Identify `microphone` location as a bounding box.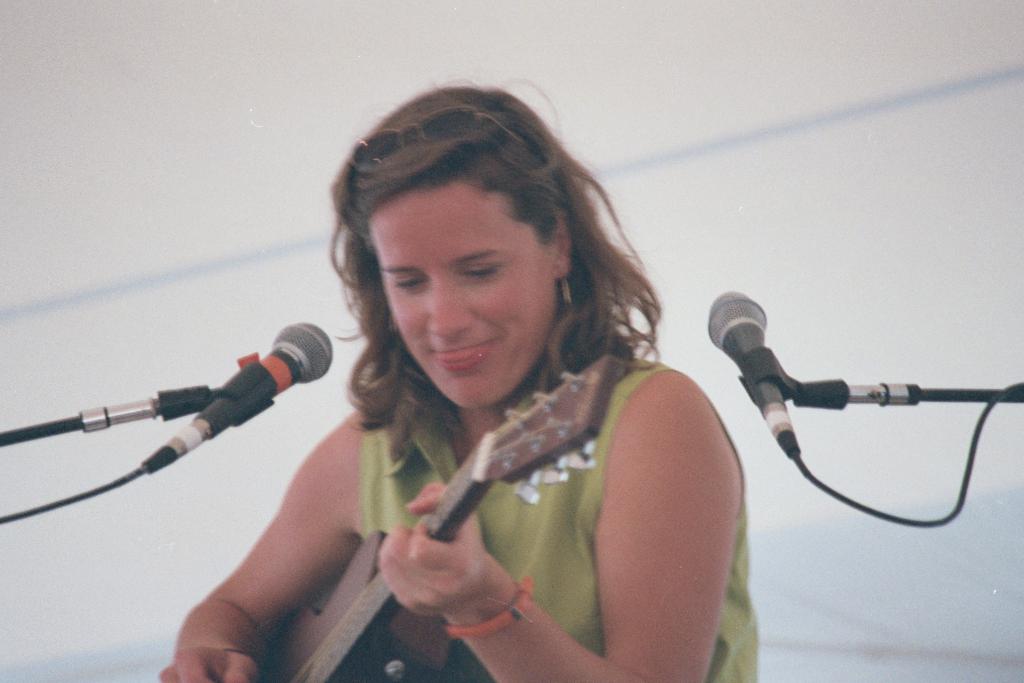
box(707, 291, 796, 461).
